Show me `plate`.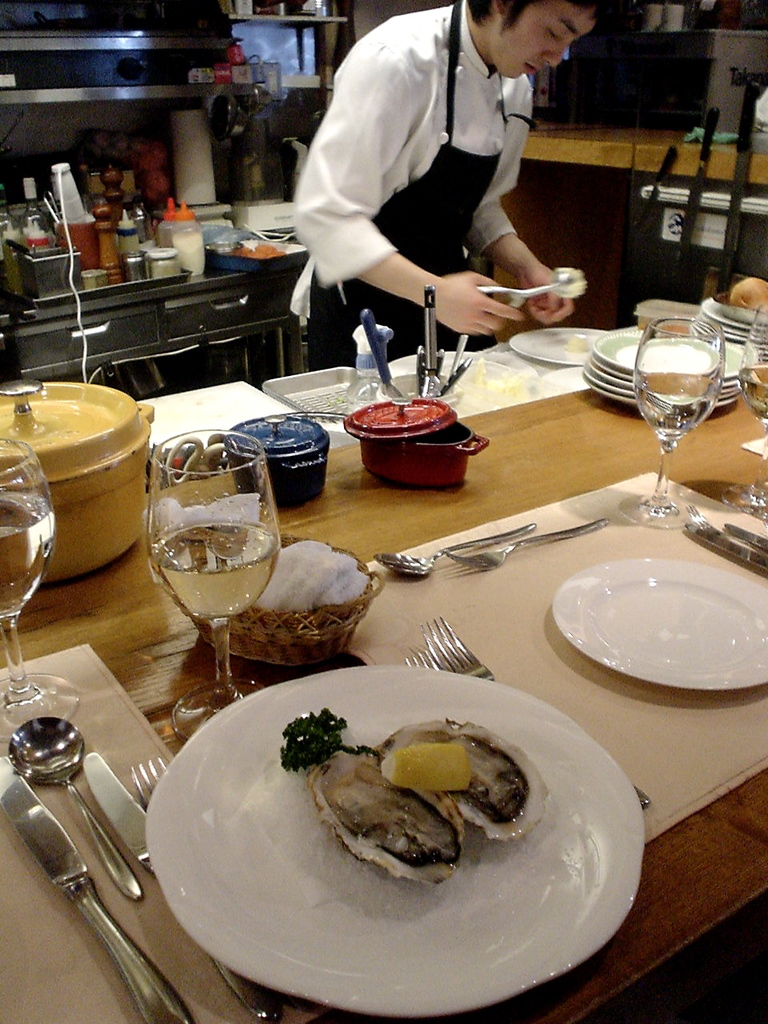
`plate` is here: box(544, 556, 767, 691).
